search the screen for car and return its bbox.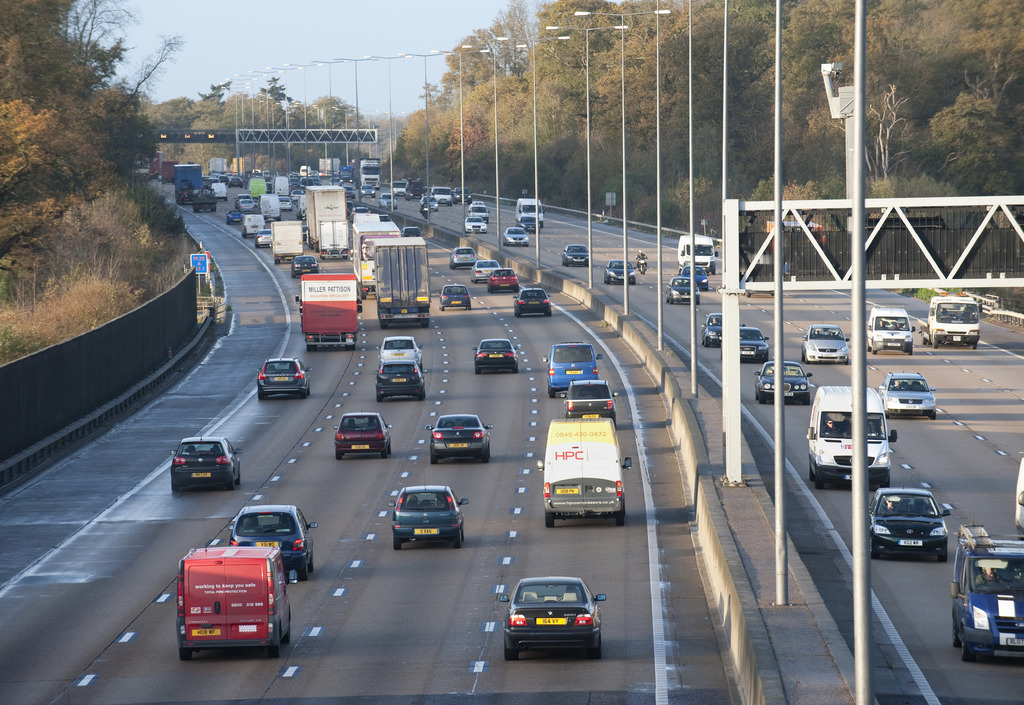
Found: 291 255 319 277.
